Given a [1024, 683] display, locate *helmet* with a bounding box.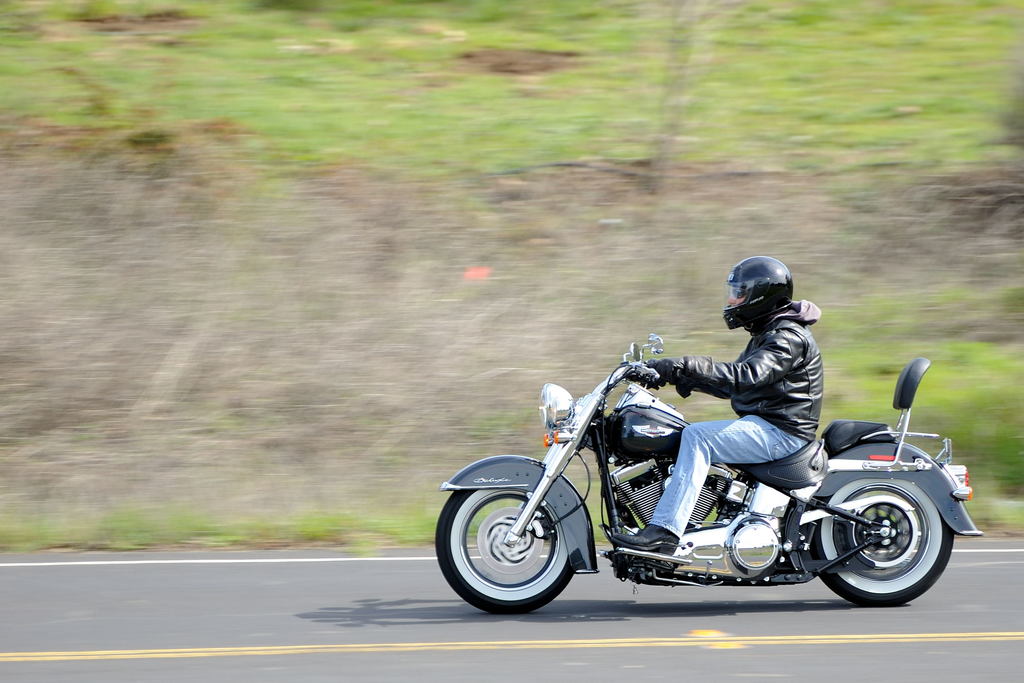
Located: 722 259 803 335.
